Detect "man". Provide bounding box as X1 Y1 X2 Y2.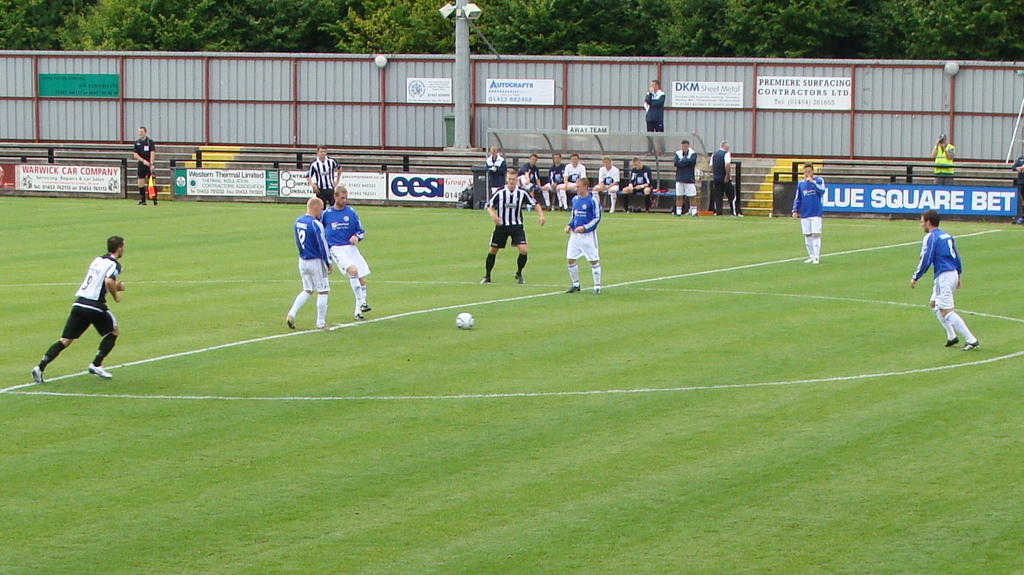
666 136 696 208.
